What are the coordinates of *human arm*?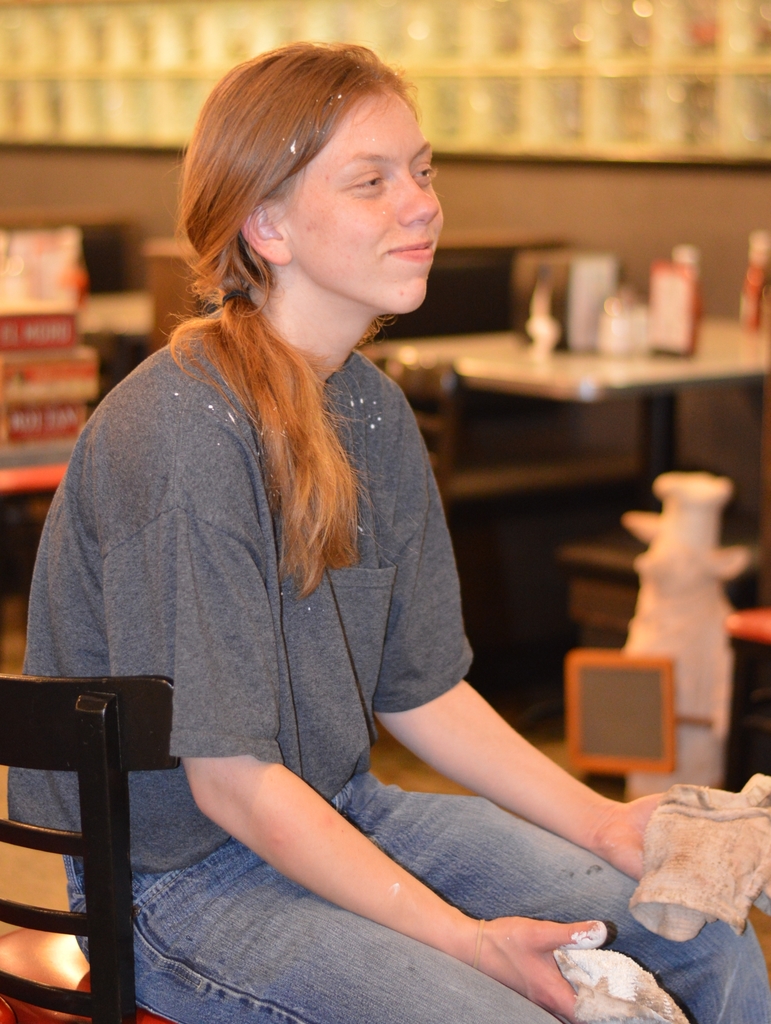
select_region(371, 394, 685, 878).
